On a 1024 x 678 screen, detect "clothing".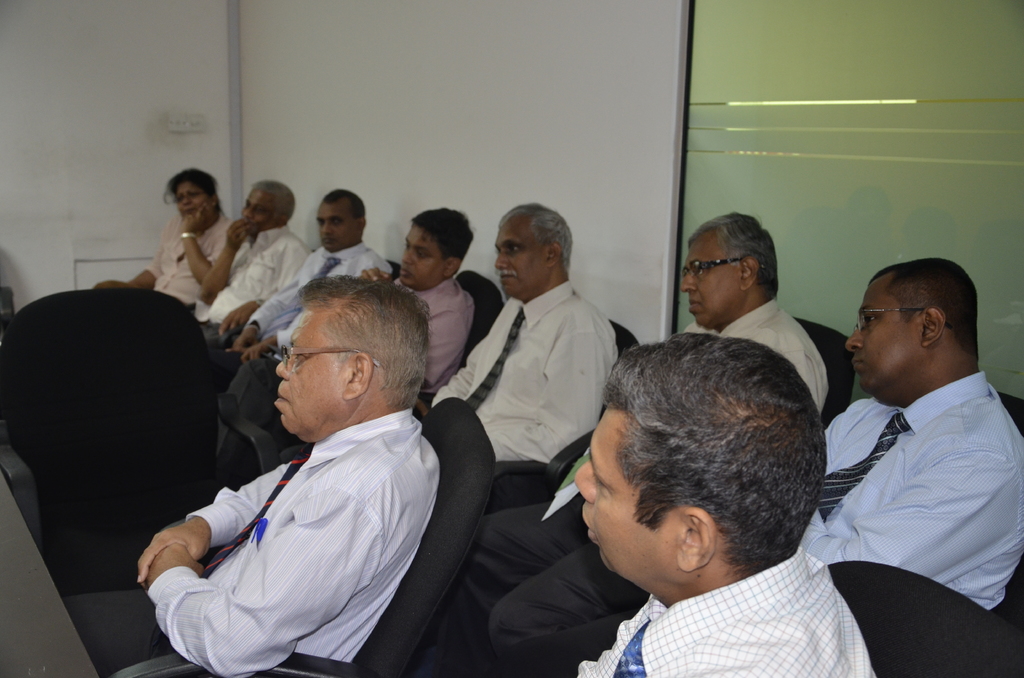
(464, 286, 830, 672).
